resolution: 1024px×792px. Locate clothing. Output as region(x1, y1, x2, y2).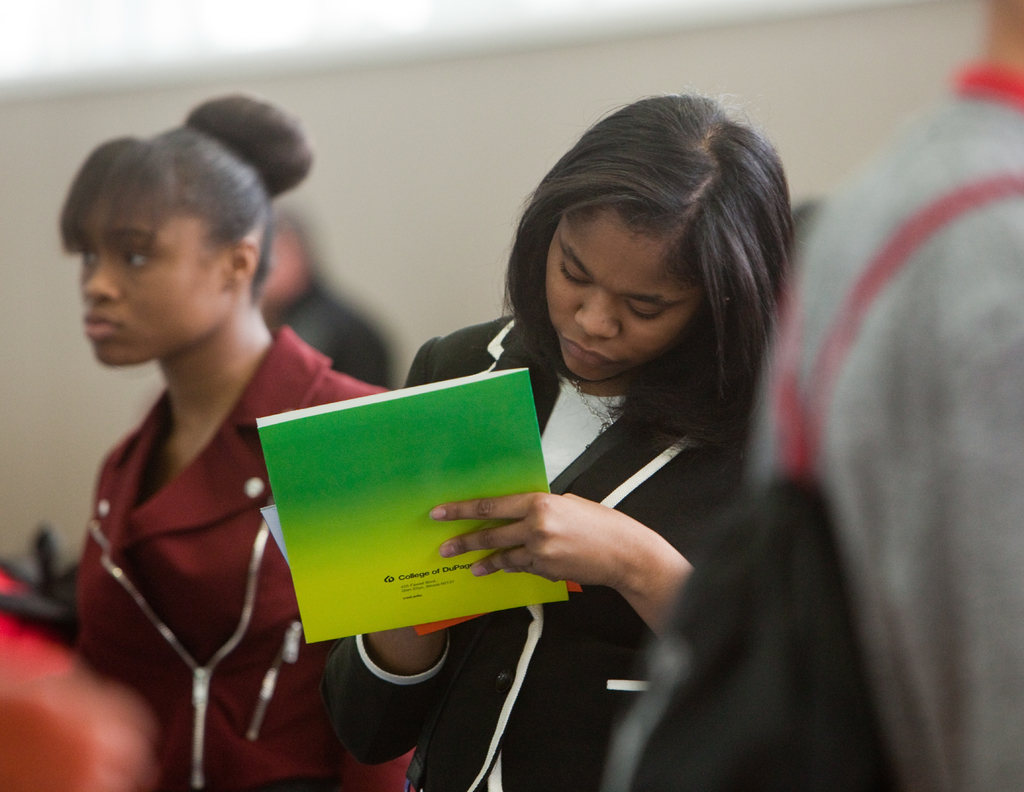
region(753, 84, 1023, 791).
